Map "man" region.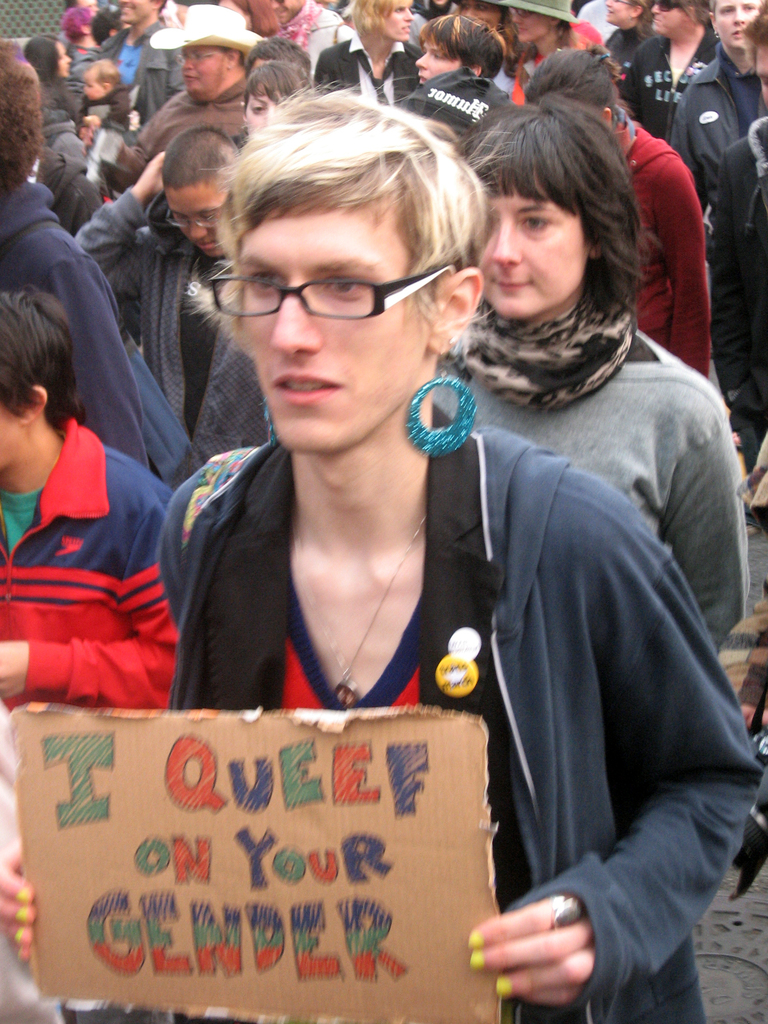
Mapped to {"x1": 313, "y1": 0, "x2": 428, "y2": 106}.
